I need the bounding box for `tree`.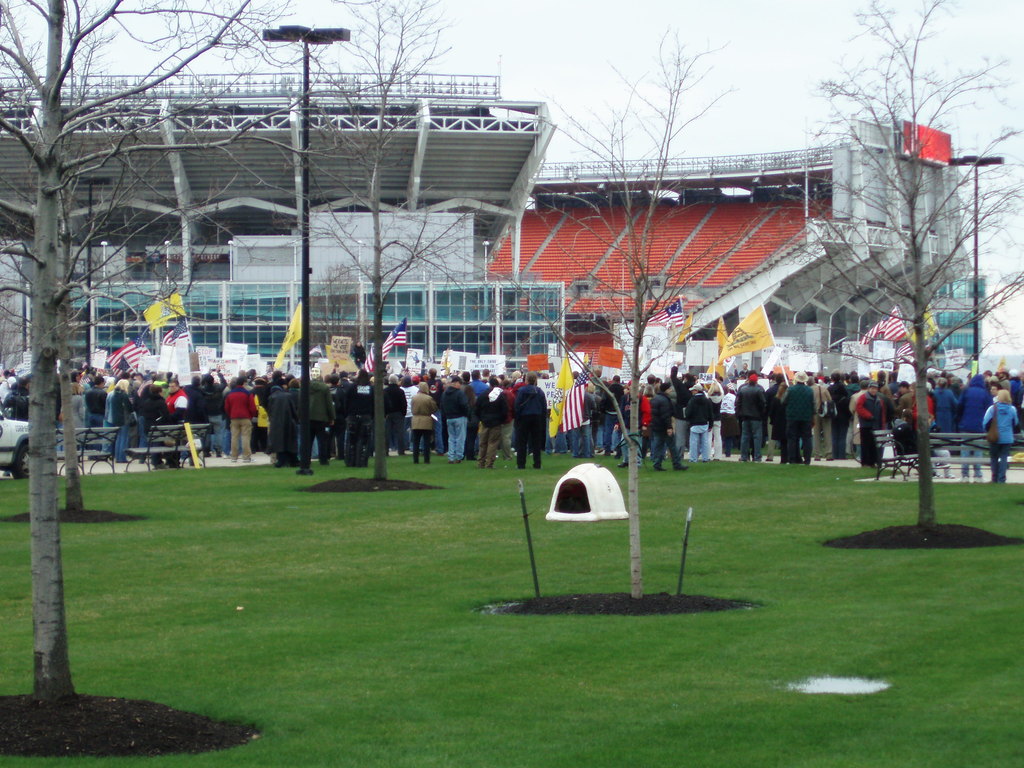
Here it is: x1=0 y1=0 x2=350 y2=712.
